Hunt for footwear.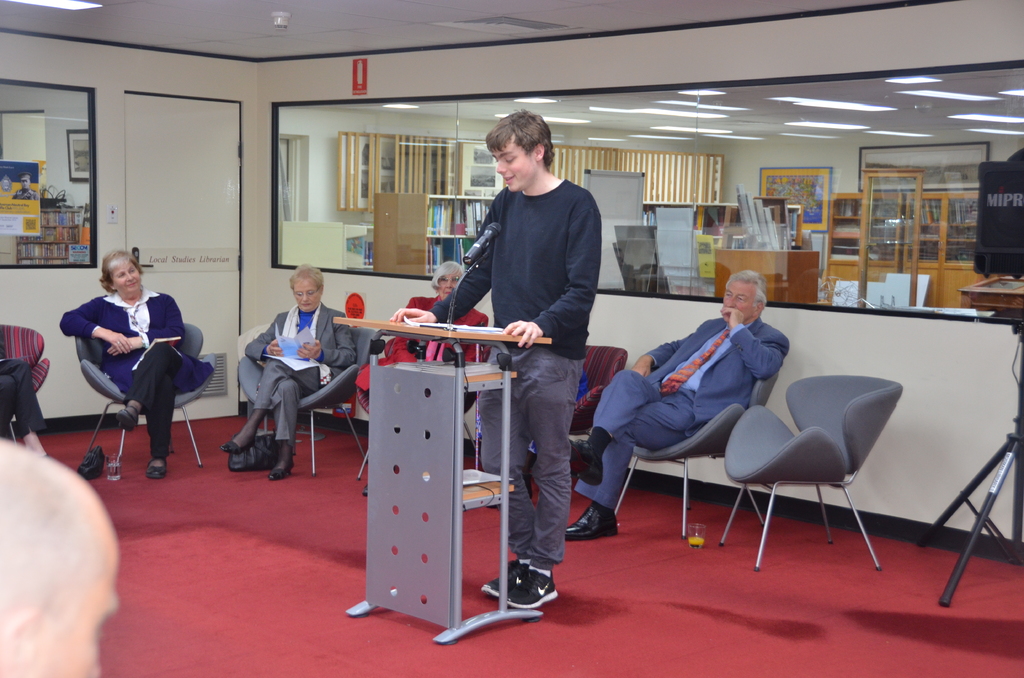
Hunted down at <box>562,507,617,533</box>.
